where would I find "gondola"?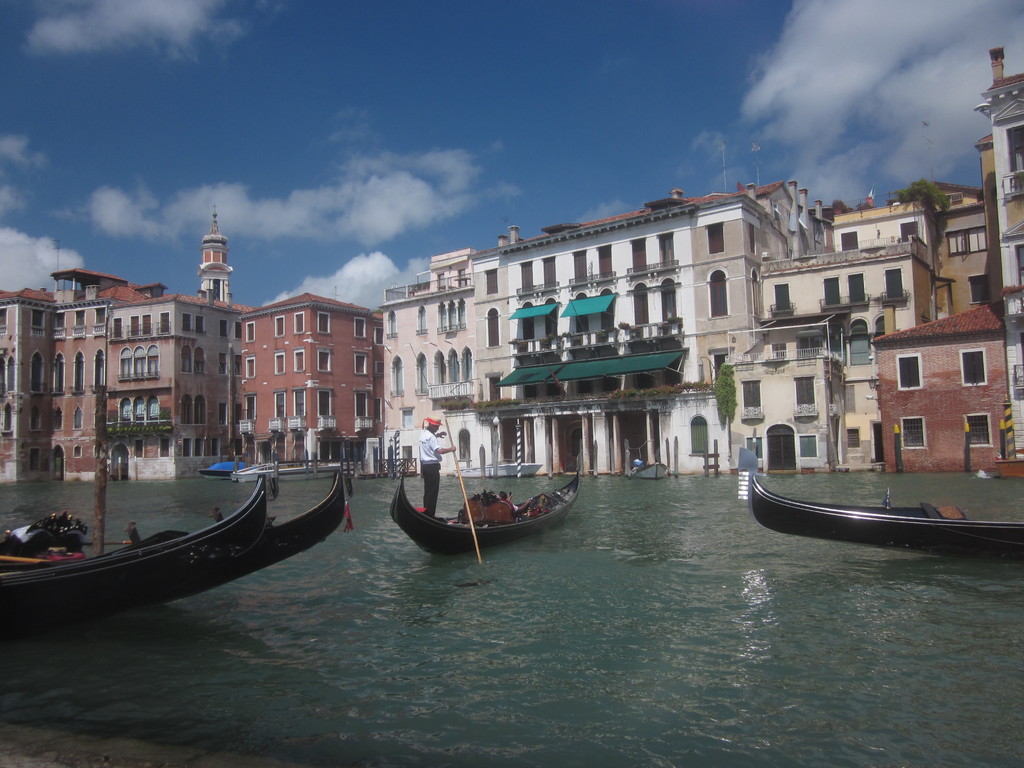
At box=[164, 474, 345, 604].
